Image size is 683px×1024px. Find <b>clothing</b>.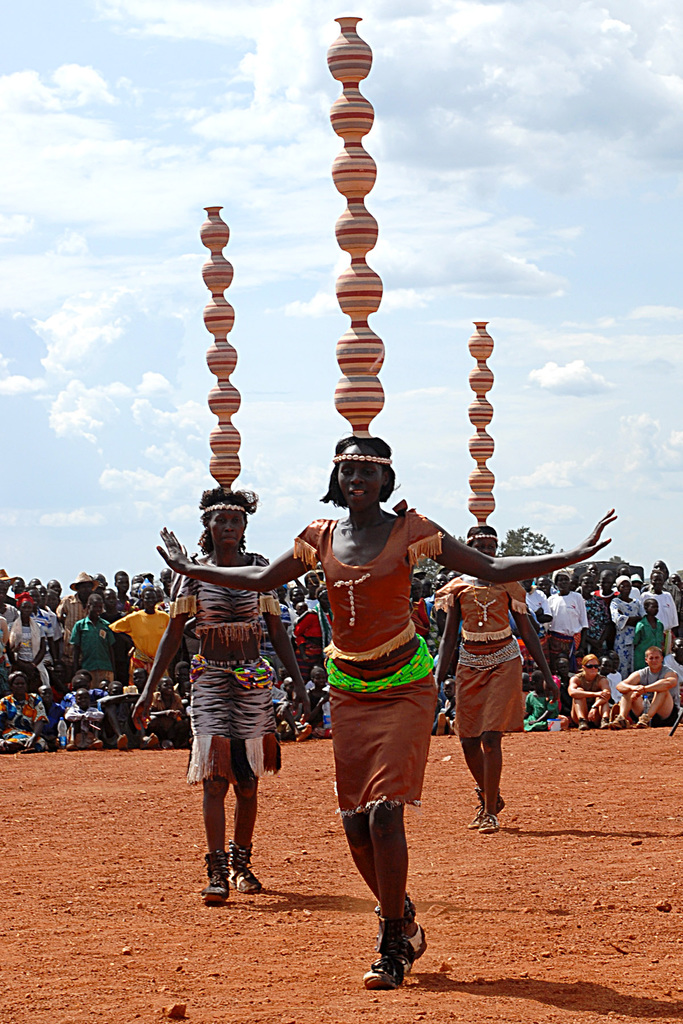
{"left": 611, "top": 592, "right": 646, "bottom": 679}.
